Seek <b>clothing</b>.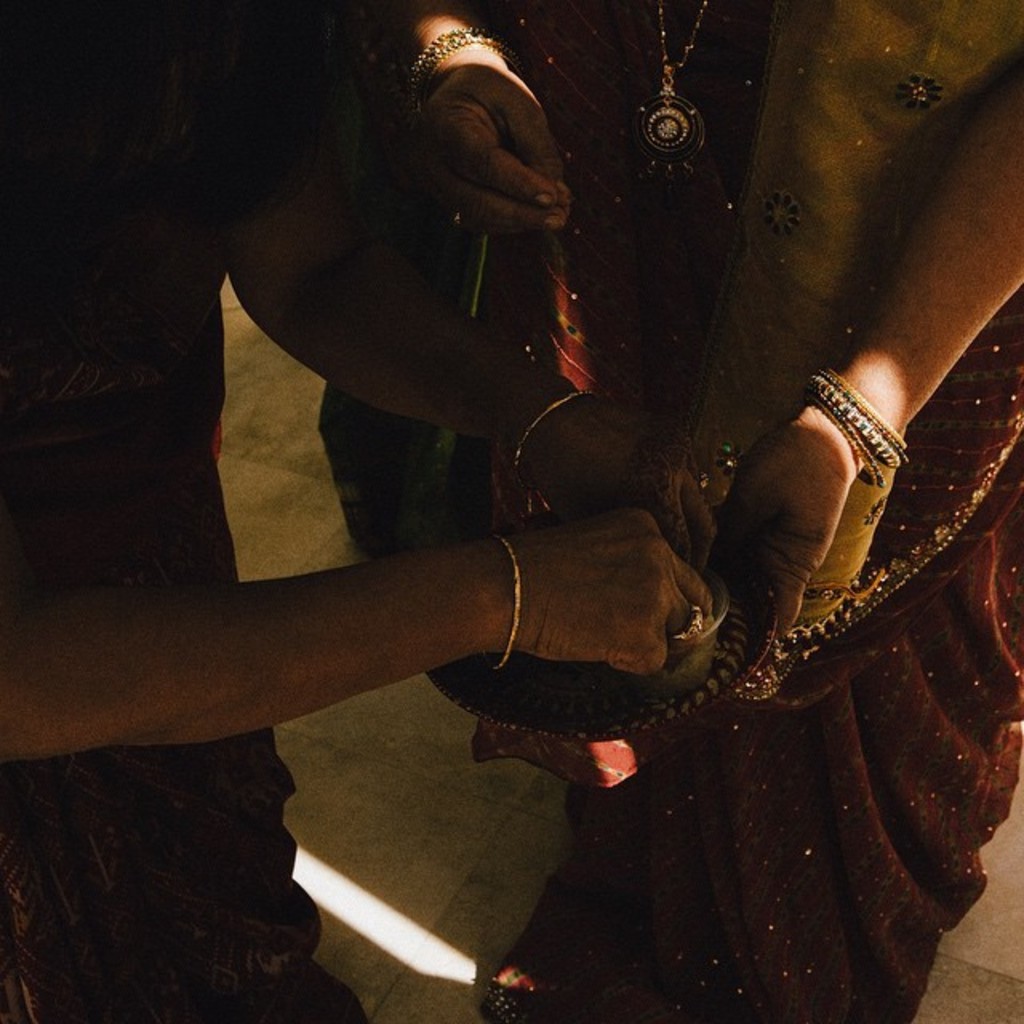
region(469, 0, 1022, 1022).
